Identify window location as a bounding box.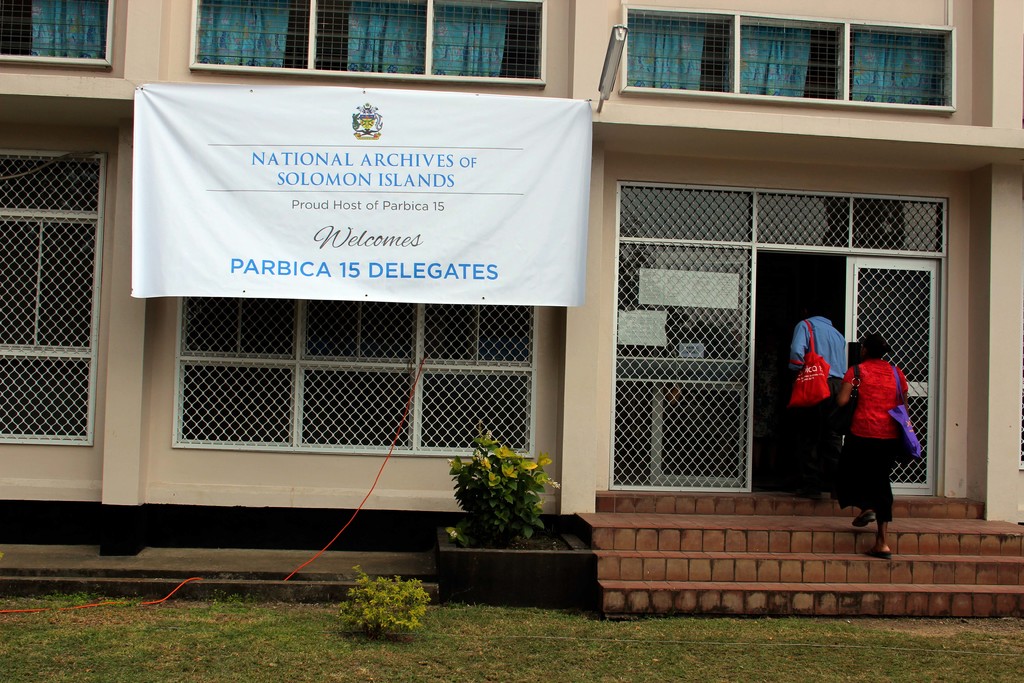
select_region(0, 0, 113, 57).
